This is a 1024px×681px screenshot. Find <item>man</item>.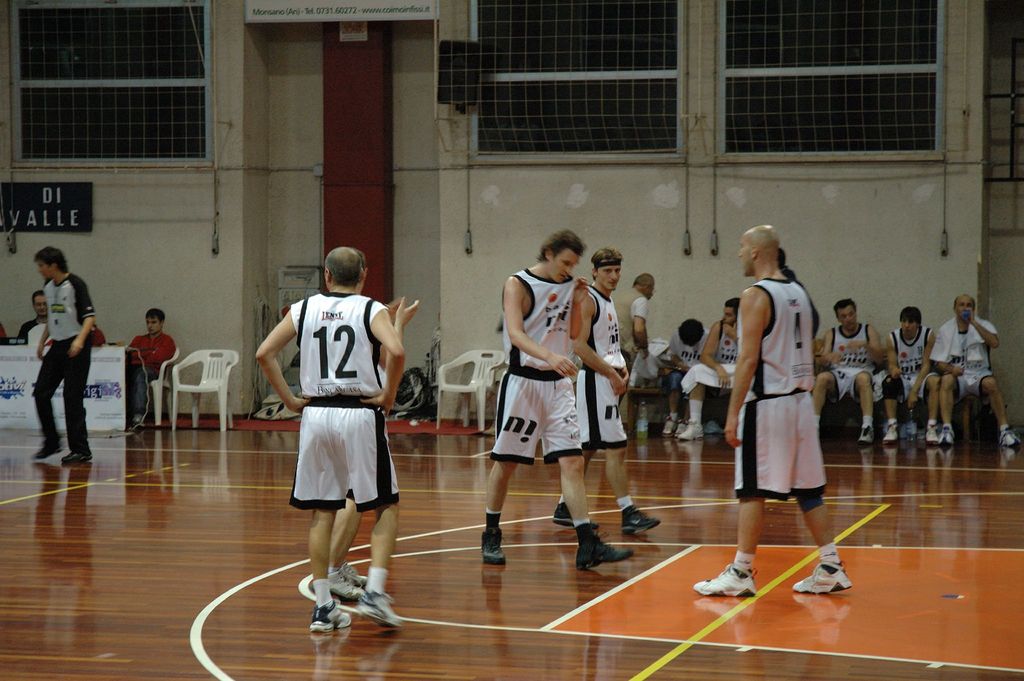
Bounding box: (880, 304, 945, 447).
